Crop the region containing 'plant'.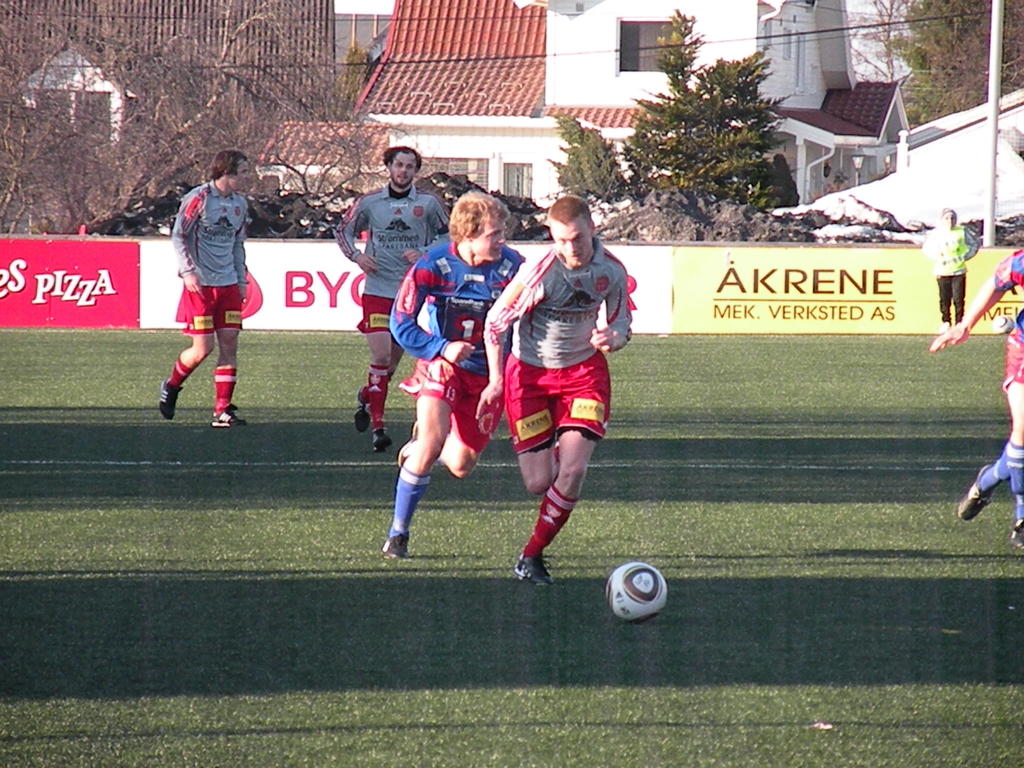
Crop region: l=0, t=331, r=1023, b=767.
